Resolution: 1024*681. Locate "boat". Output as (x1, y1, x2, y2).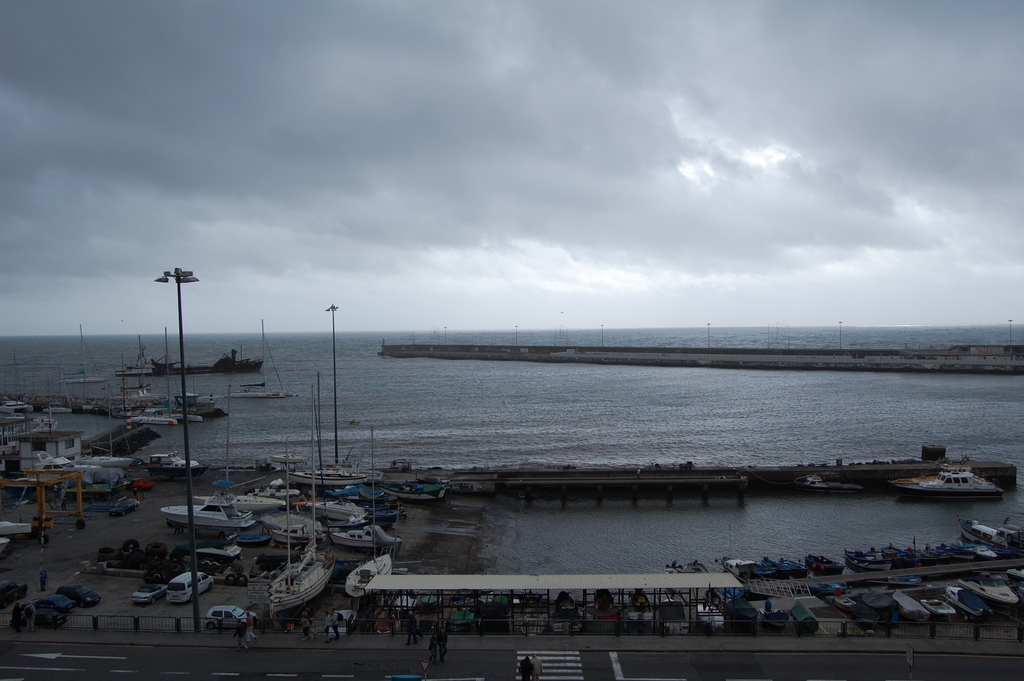
(345, 432, 394, 599).
